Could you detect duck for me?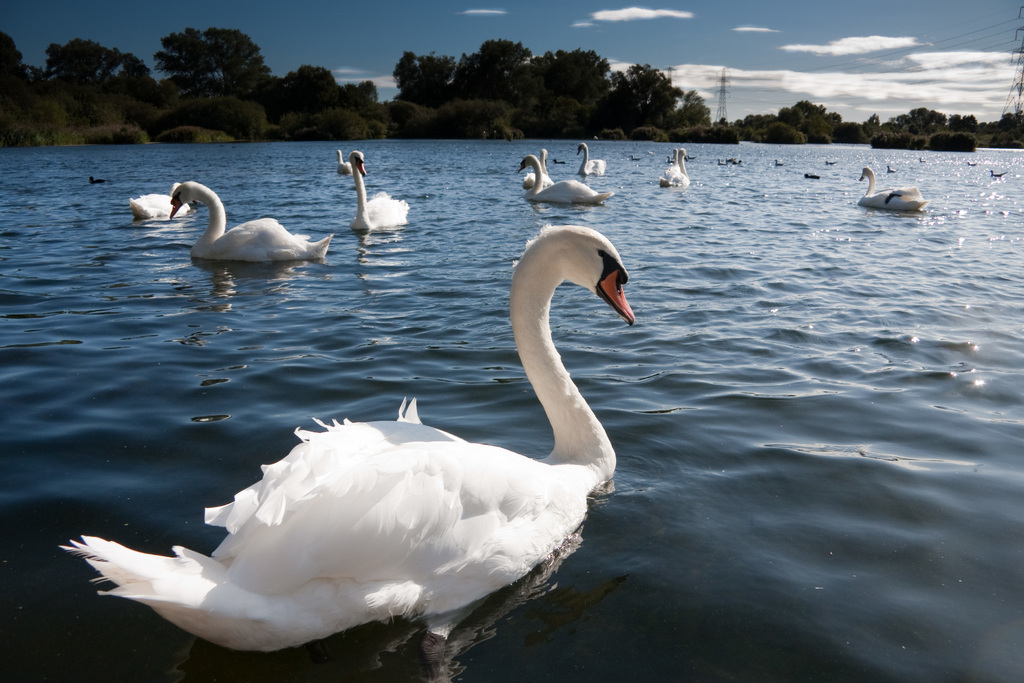
Detection result: box=[40, 238, 648, 668].
